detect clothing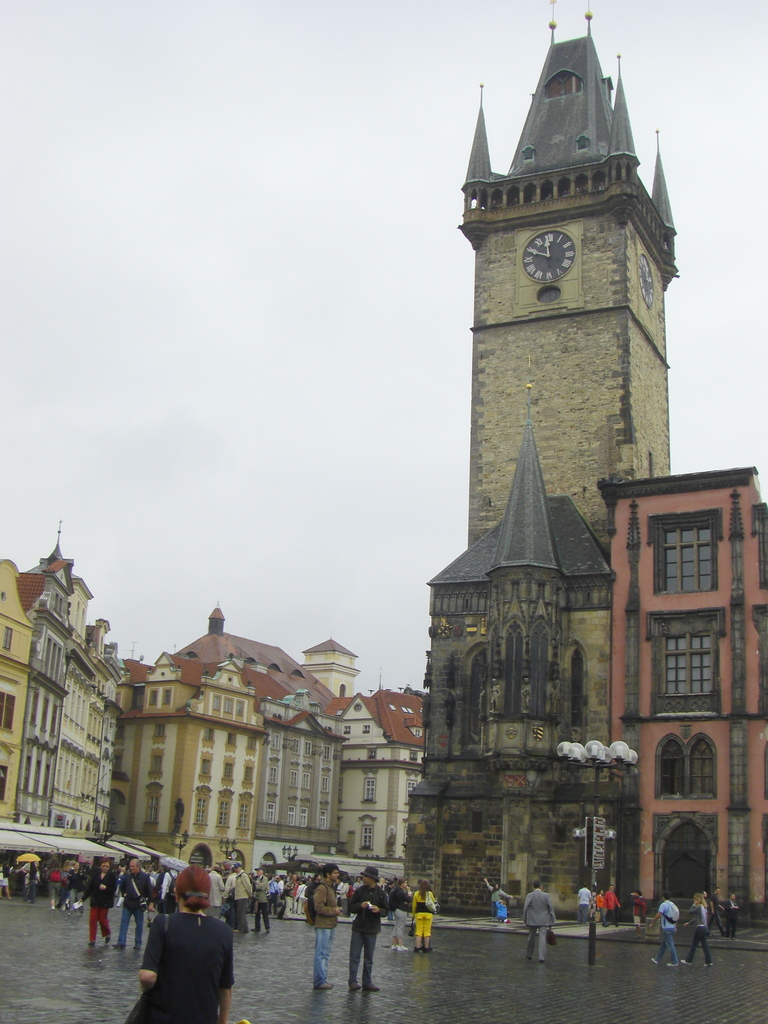
locate(231, 870, 252, 935)
